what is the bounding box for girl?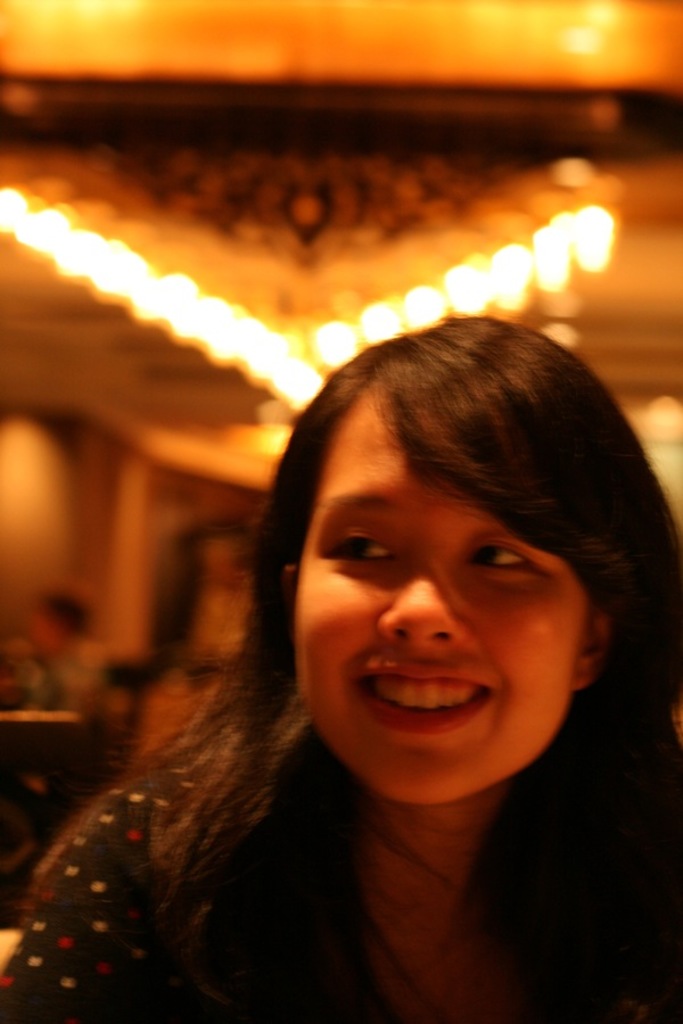
select_region(0, 305, 682, 1023).
